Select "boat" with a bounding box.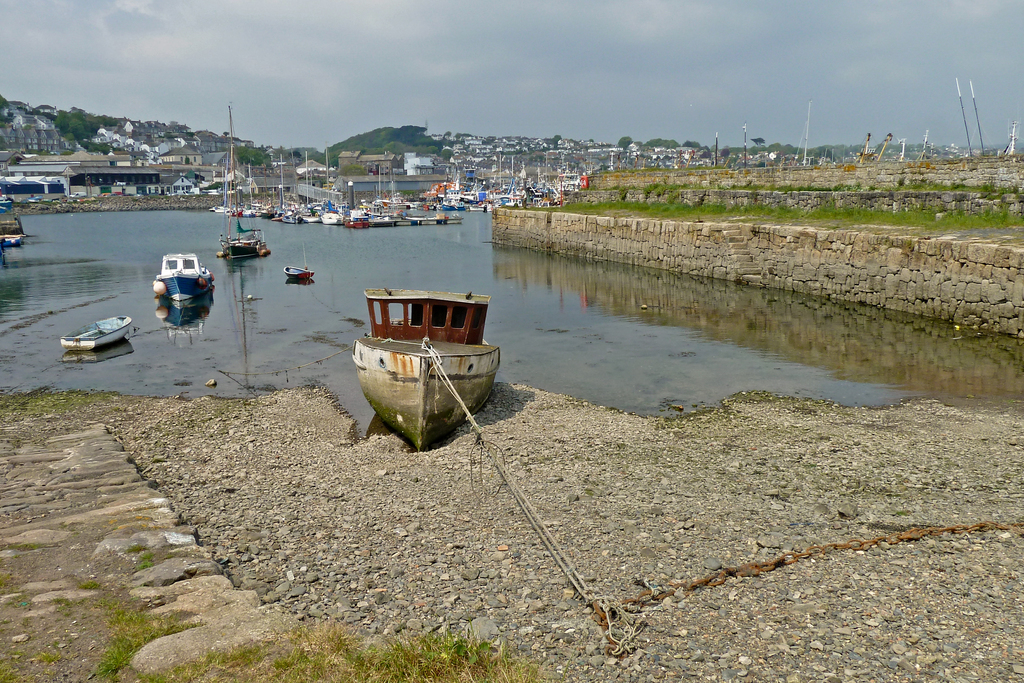
60:312:132:352.
